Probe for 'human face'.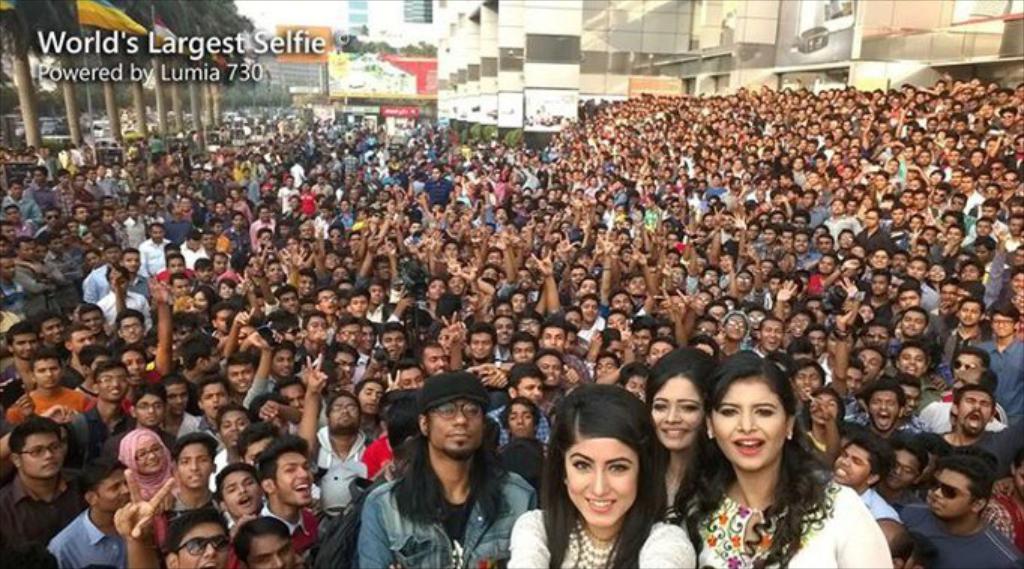
Probe result: x1=357, y1=380, x2=377, y2=414.
